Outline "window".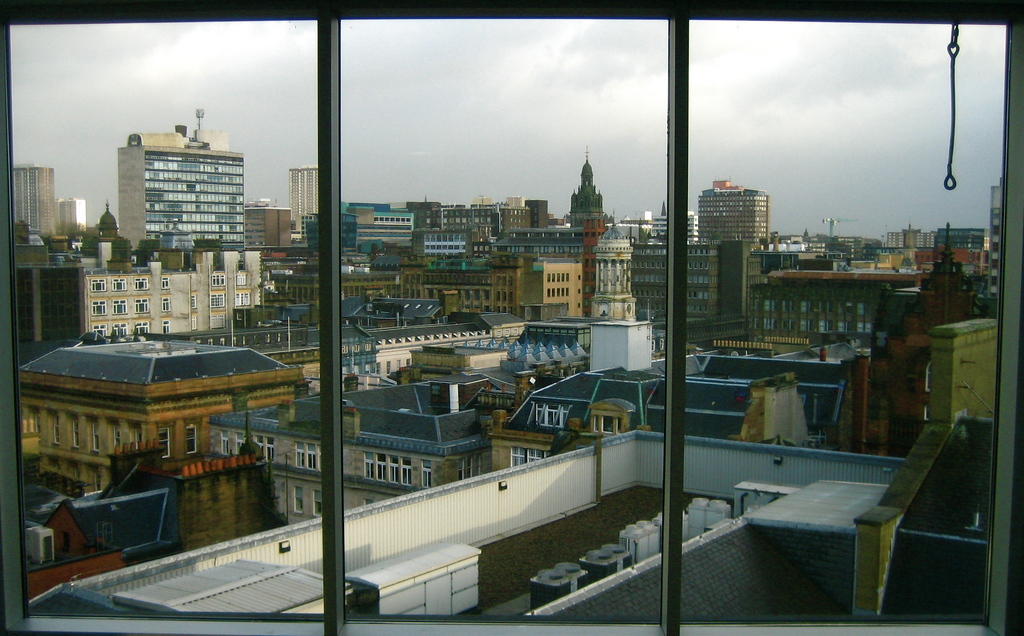
Outline: 232, 294, 255, 303.
